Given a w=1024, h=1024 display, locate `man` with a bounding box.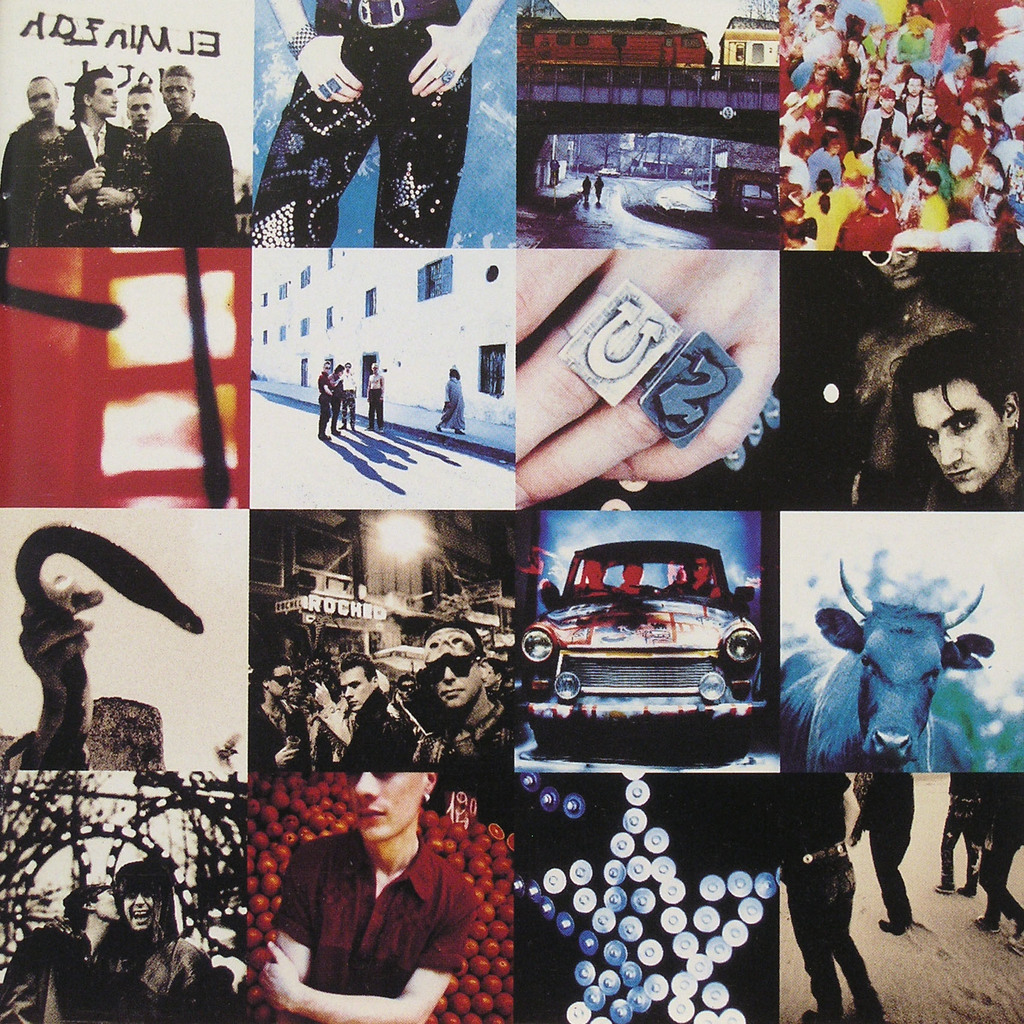
Located: Rect(0, 68, 72, 250).
